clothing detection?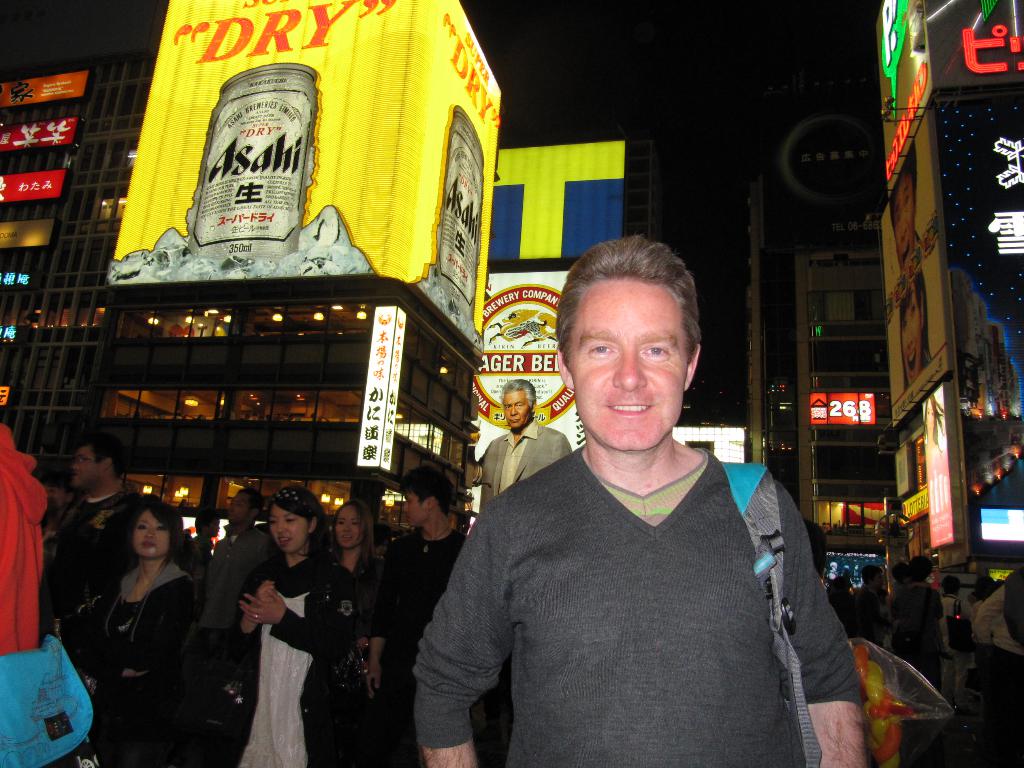
bbox=(38, 484, 143, 625)
